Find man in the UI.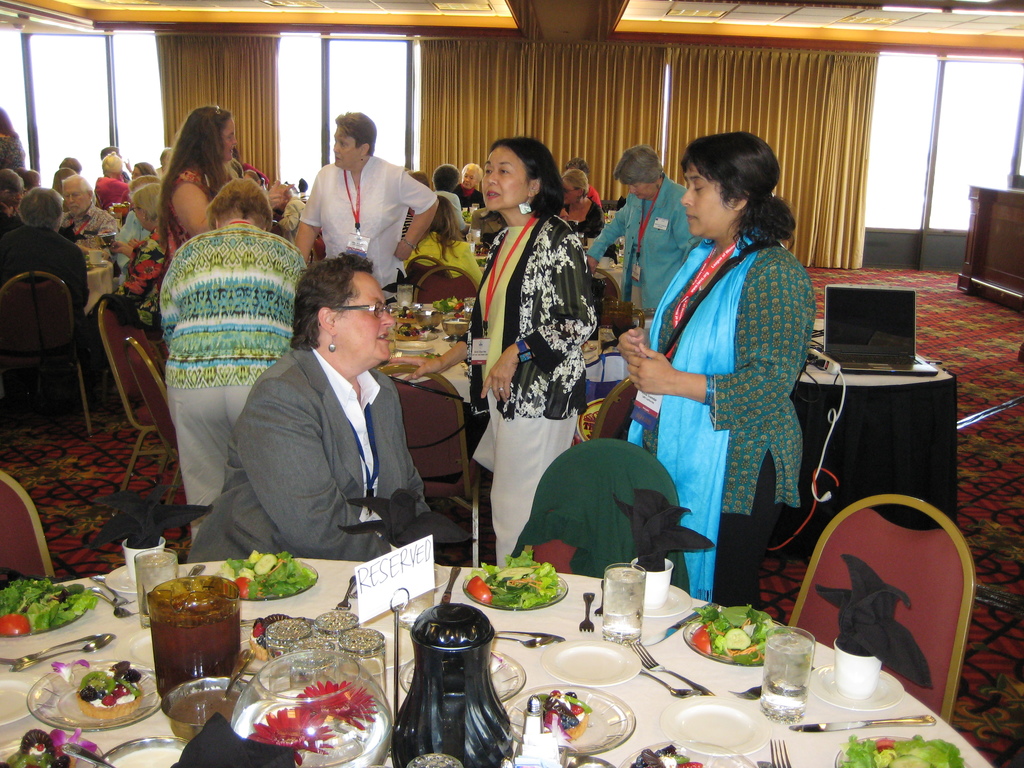
UI element at 60:174:113:236.
